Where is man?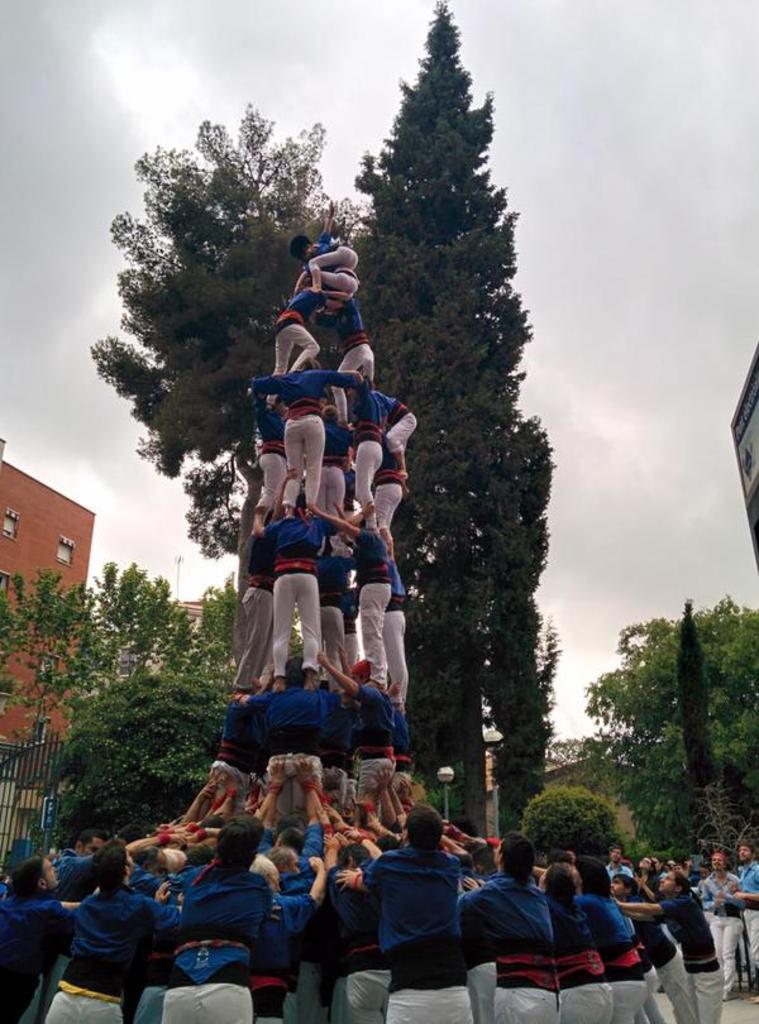
{"x1": 330, "y1": 832, "x2": 396, "y2": 1023}.
